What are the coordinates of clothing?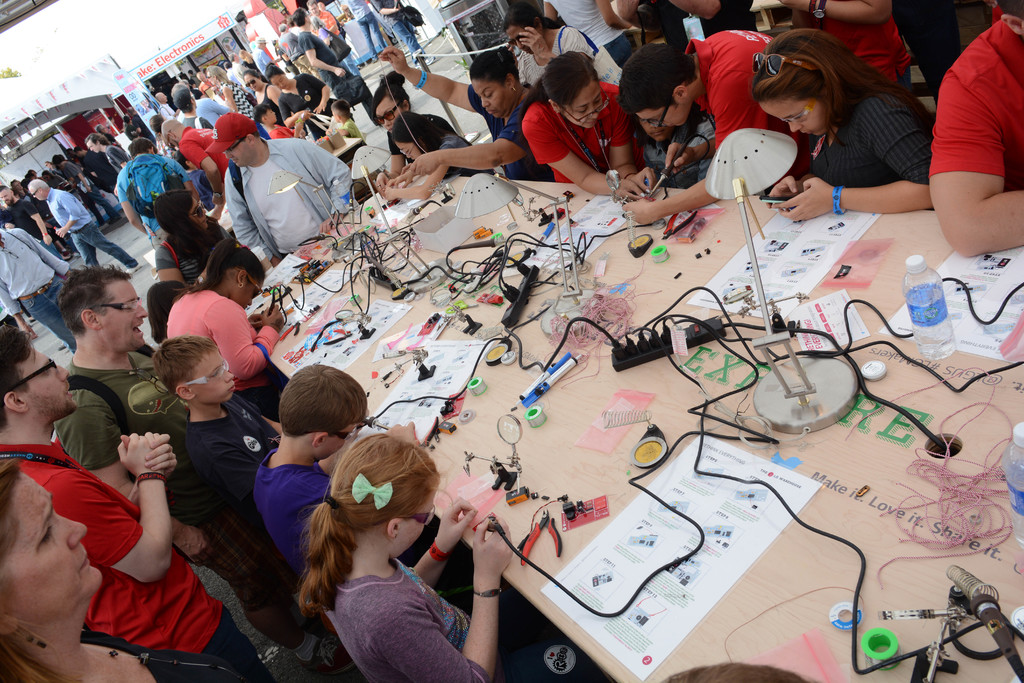
545, 0, 632, 53.
